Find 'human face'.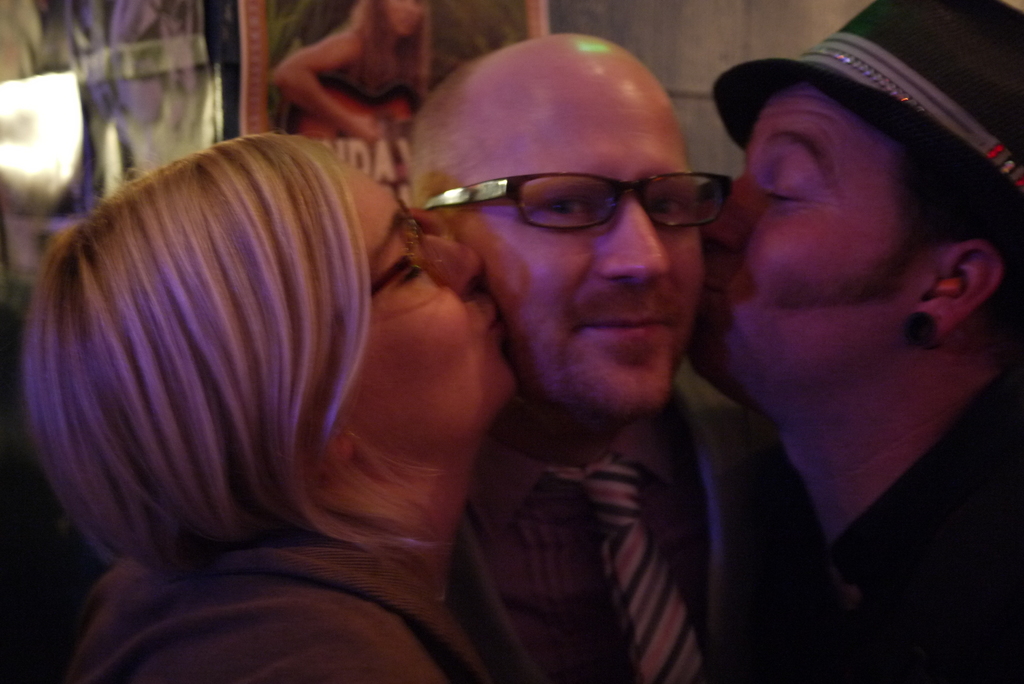
385/0/424/31.
